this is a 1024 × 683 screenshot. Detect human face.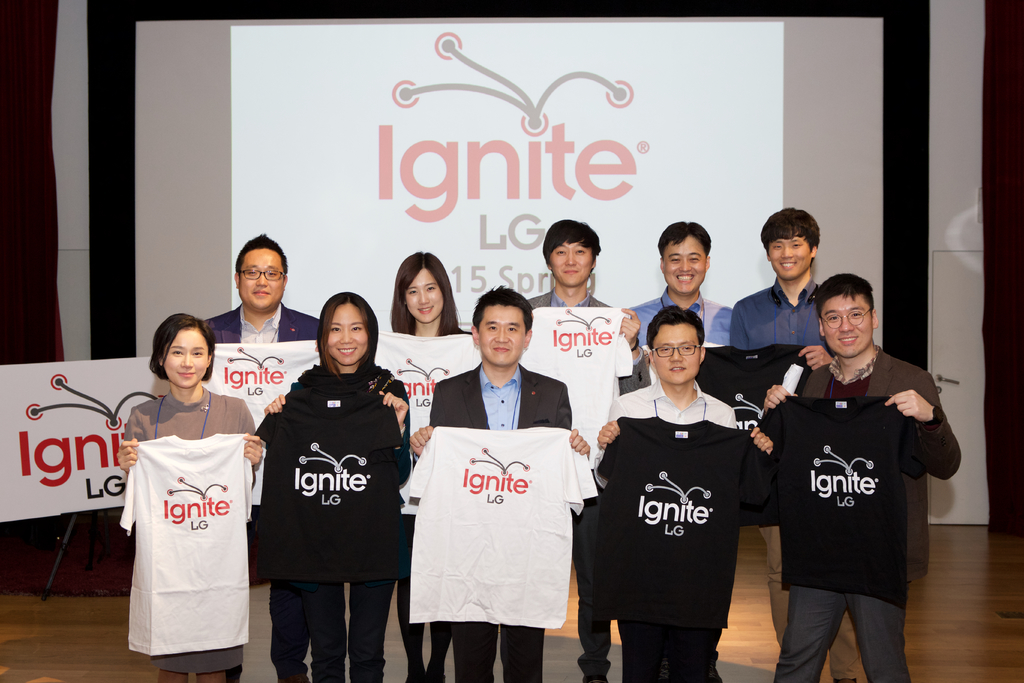
pyautogui.locateOnScreen(664, 236, 708, 288).
